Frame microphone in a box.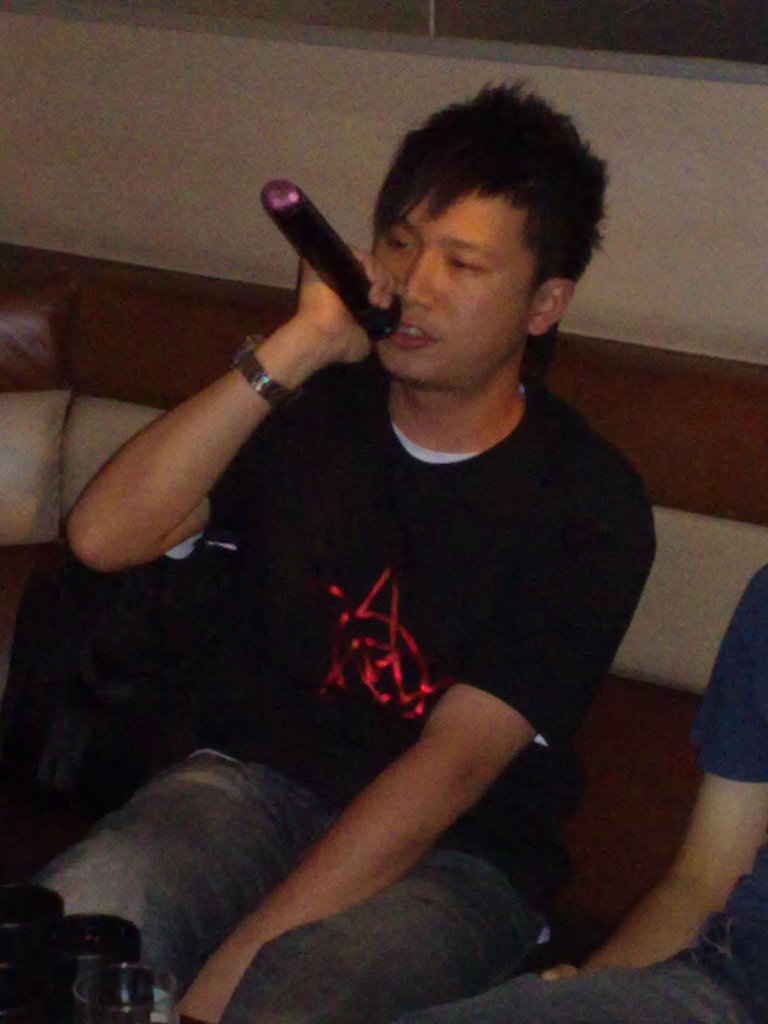
x1=237, y1=168, x2=413, y2=361.
